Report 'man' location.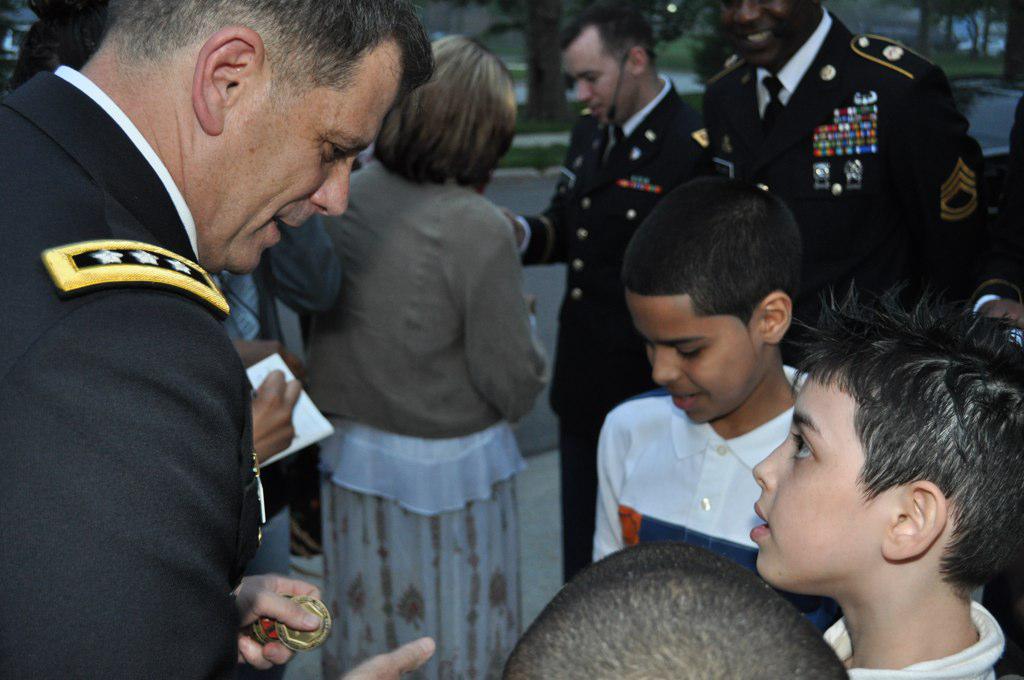
Report: pyautogui.locateOnScreen(703, 0, 1023, 373).
